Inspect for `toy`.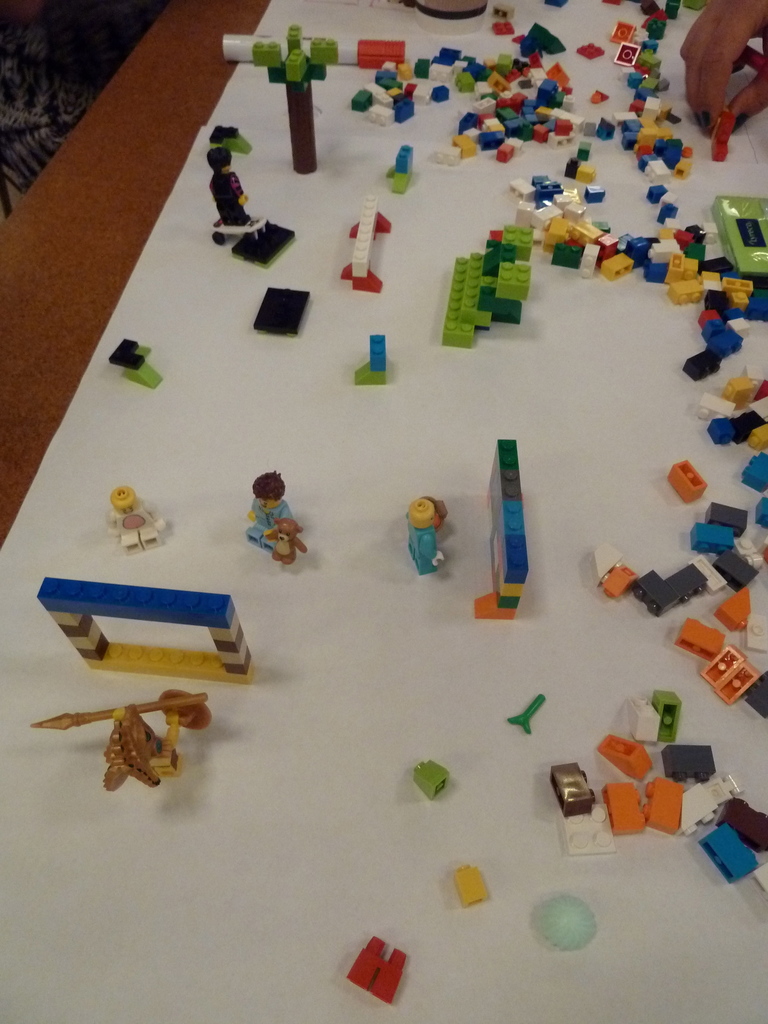
Inspection: 405/496/445/575.
